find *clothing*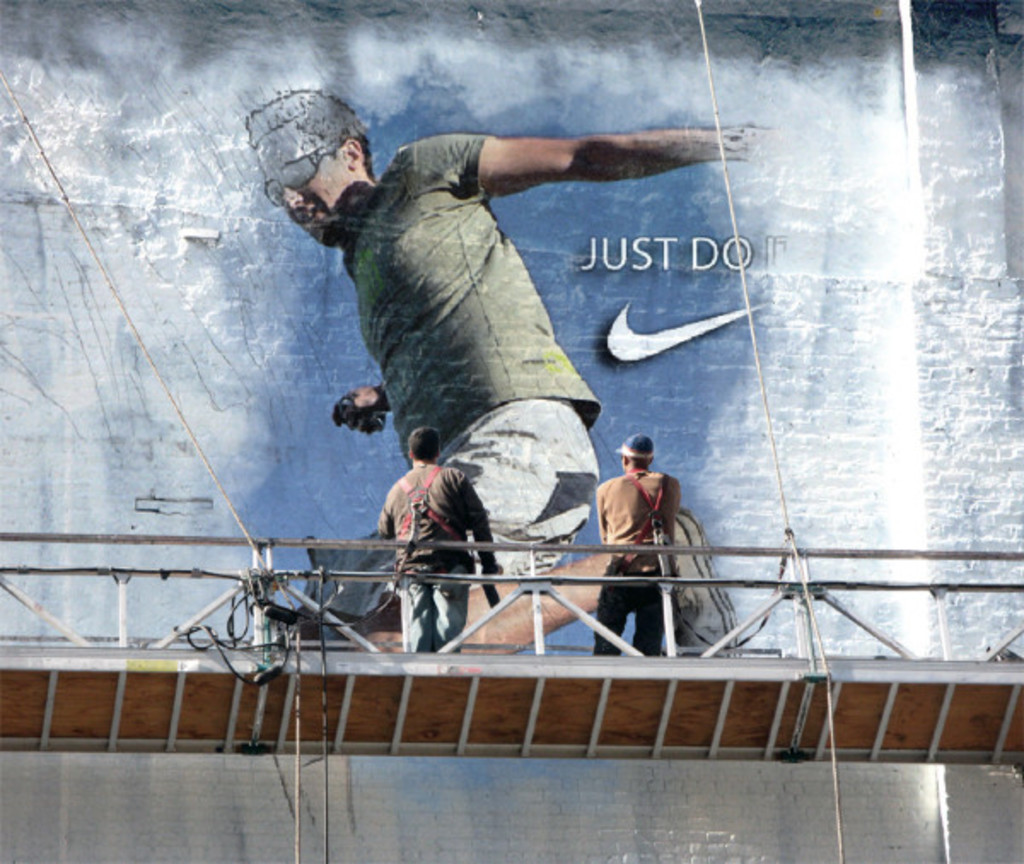
l=580, t=471, r=681, b=661
